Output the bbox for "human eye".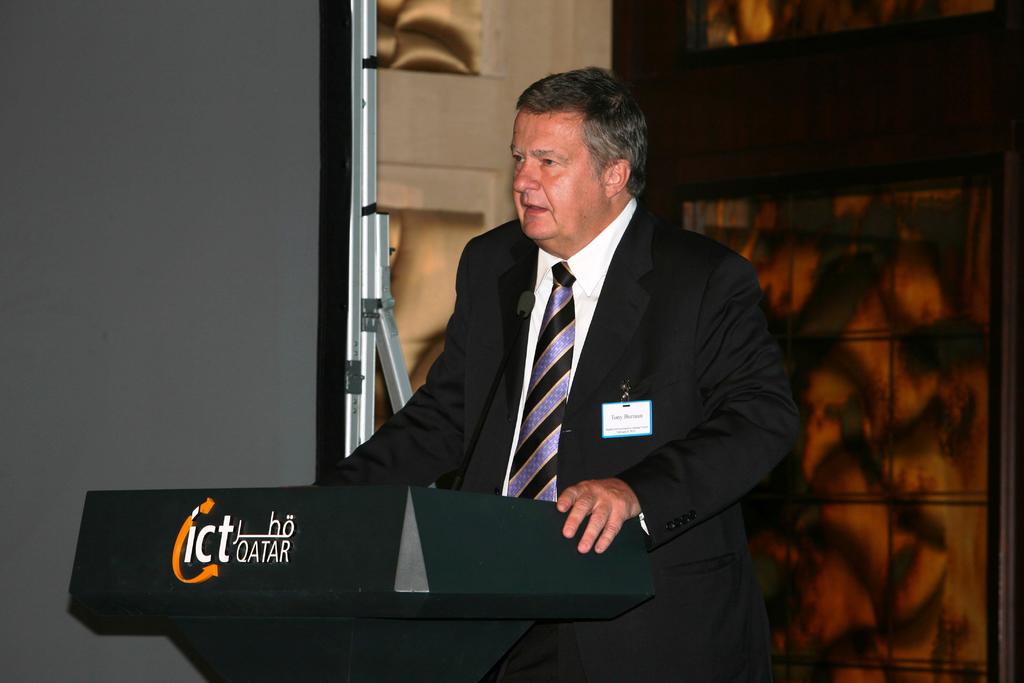
box(535, 158, 564, 170).
